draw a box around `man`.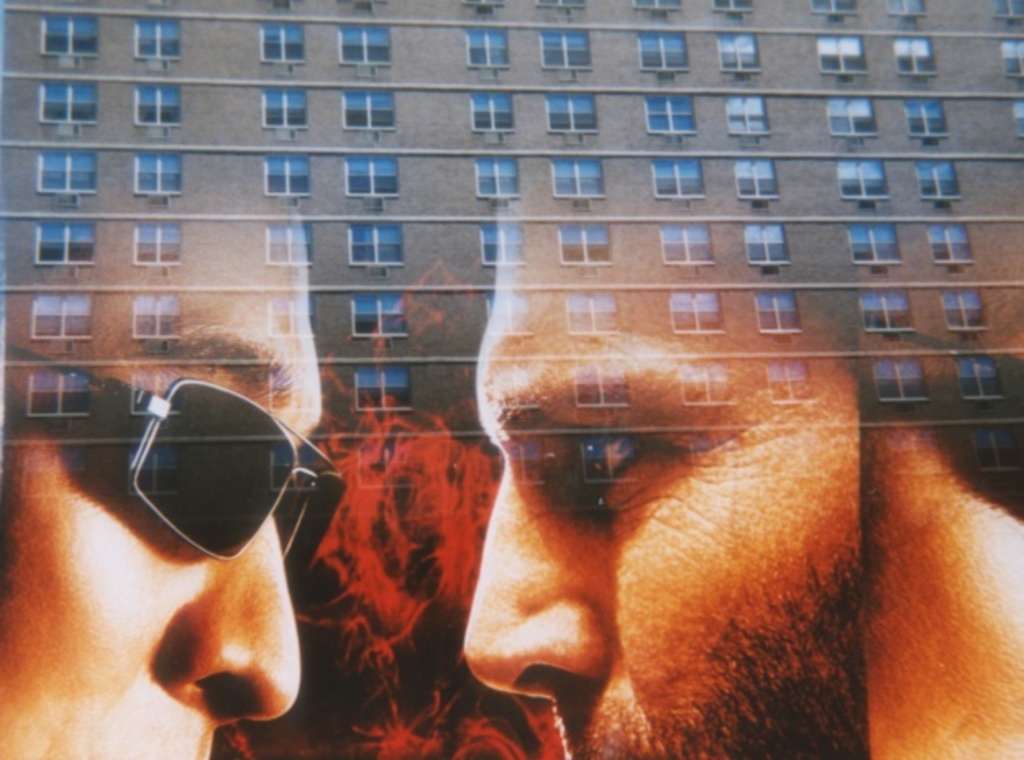
x1=453, y1=161, x2=1022, y2=758.
